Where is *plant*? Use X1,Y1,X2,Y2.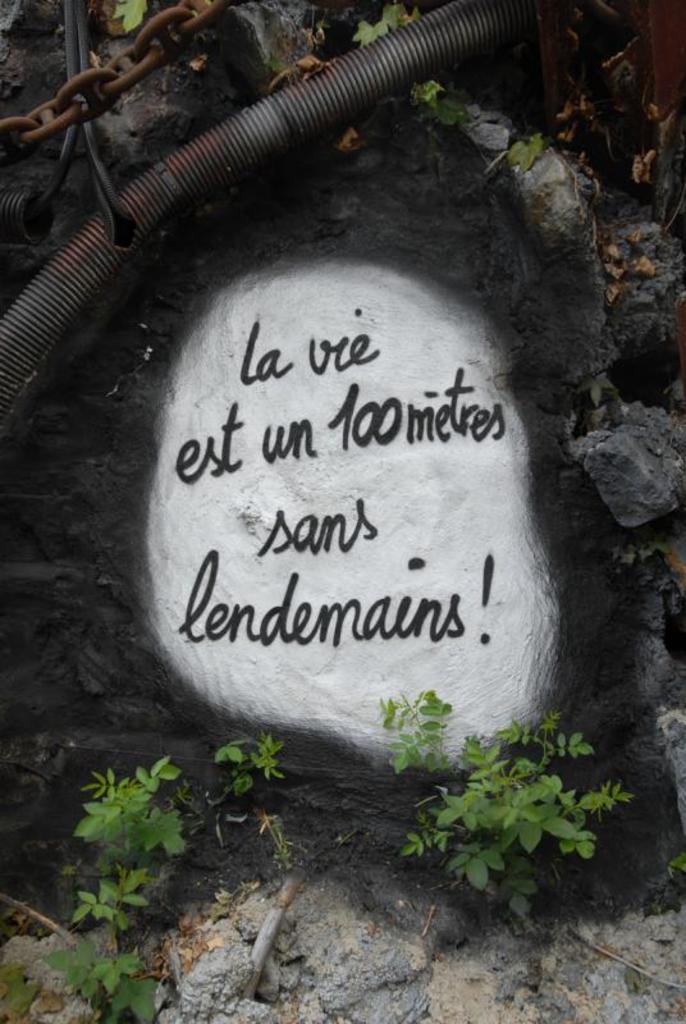
20,919,180,1023.
